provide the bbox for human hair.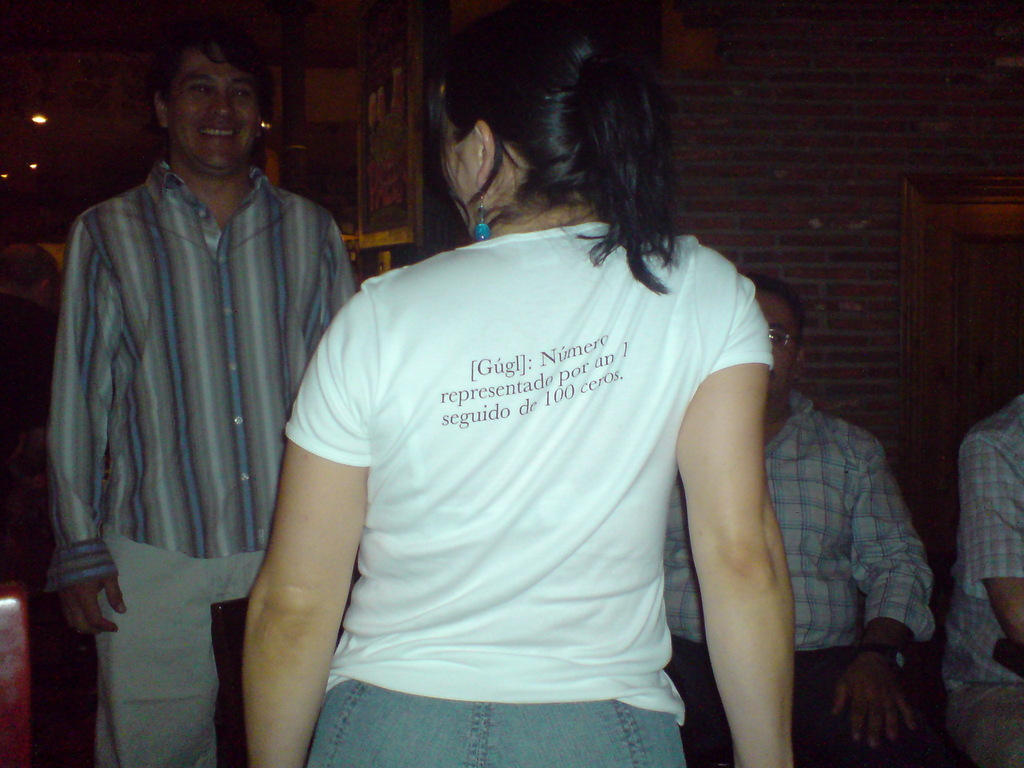
412/33/661/244.
